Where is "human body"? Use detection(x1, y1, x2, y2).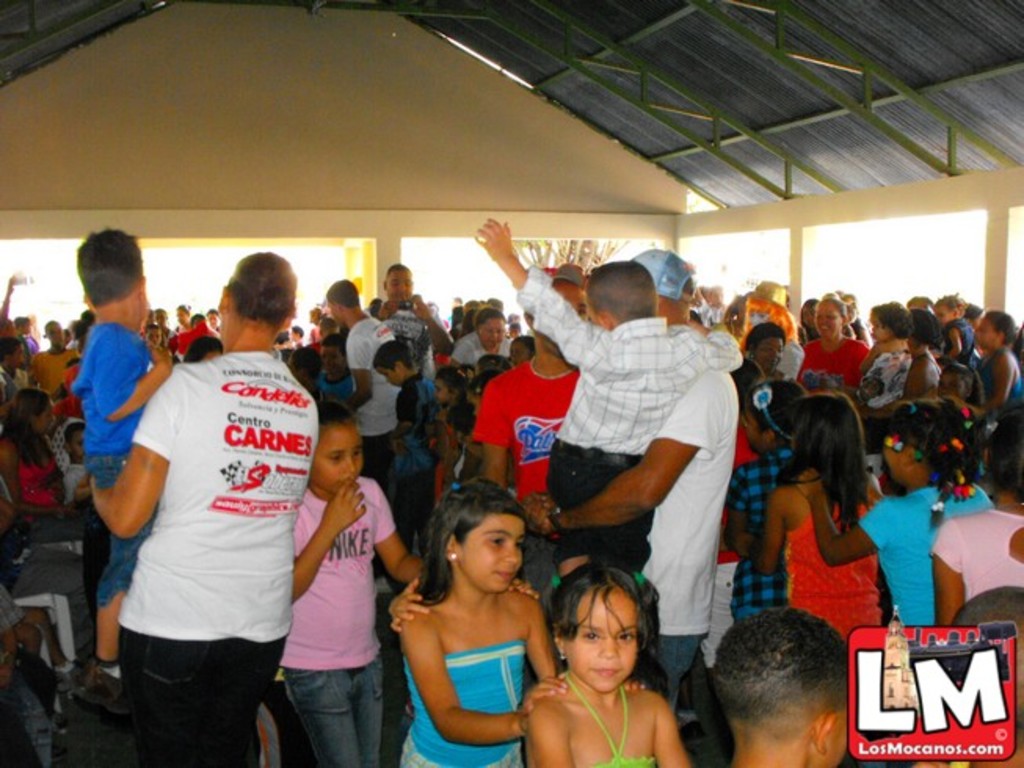
detection(935, 495, 1022, 629).
